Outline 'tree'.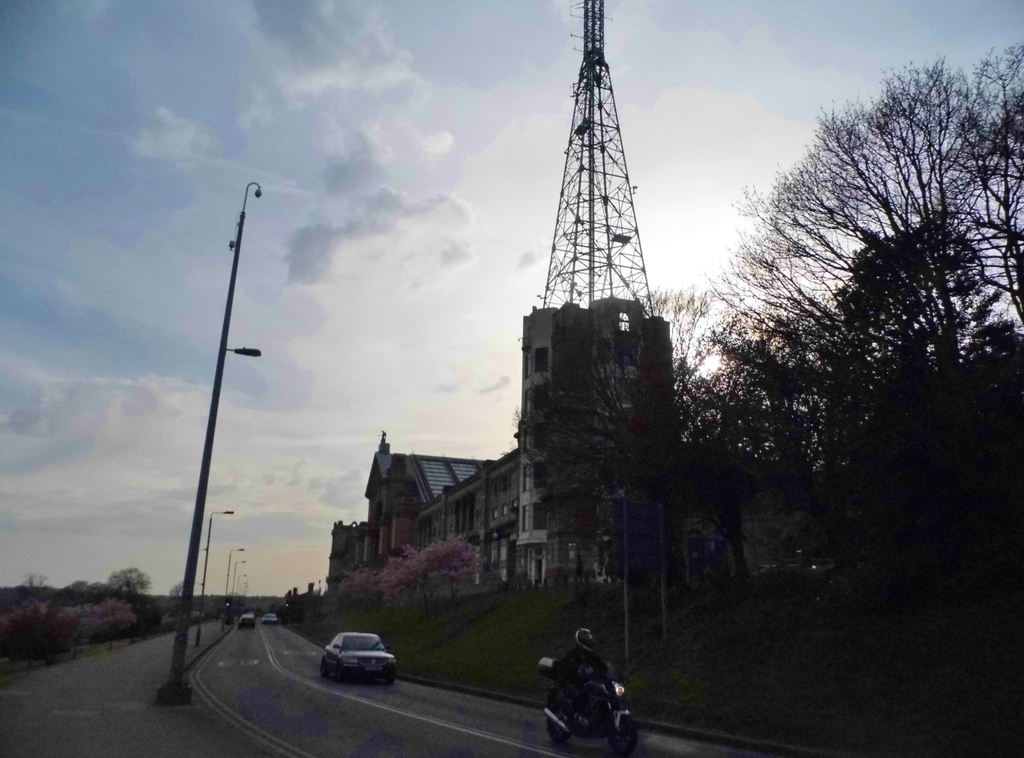
Outline: l=168, t=579, r=188, b=595.
